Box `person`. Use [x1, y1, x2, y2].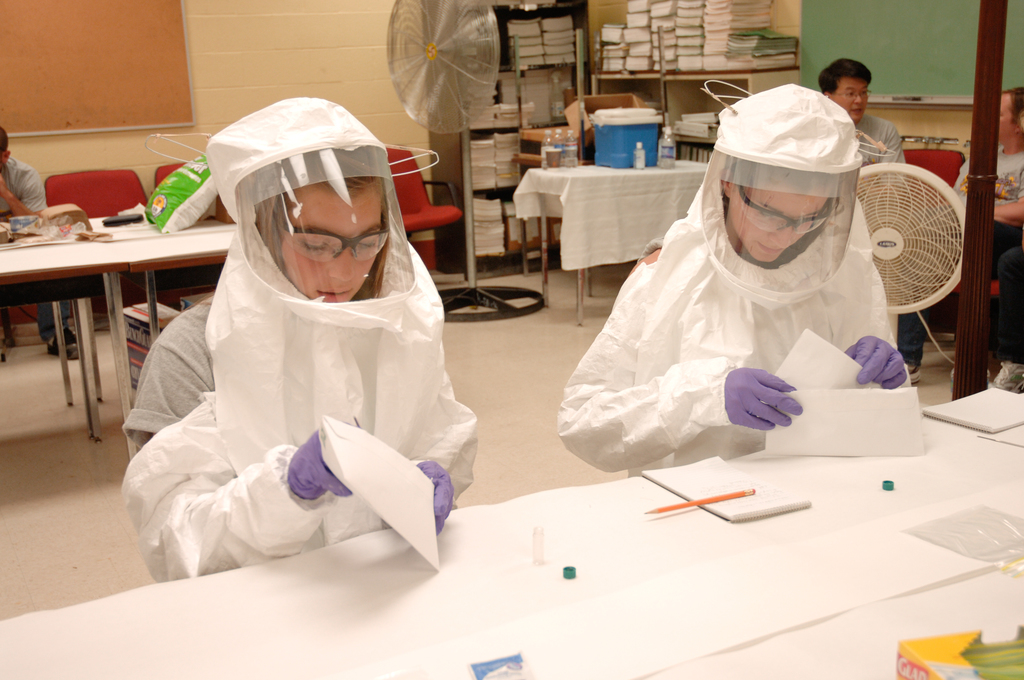
[0, 126, 84, 359].
